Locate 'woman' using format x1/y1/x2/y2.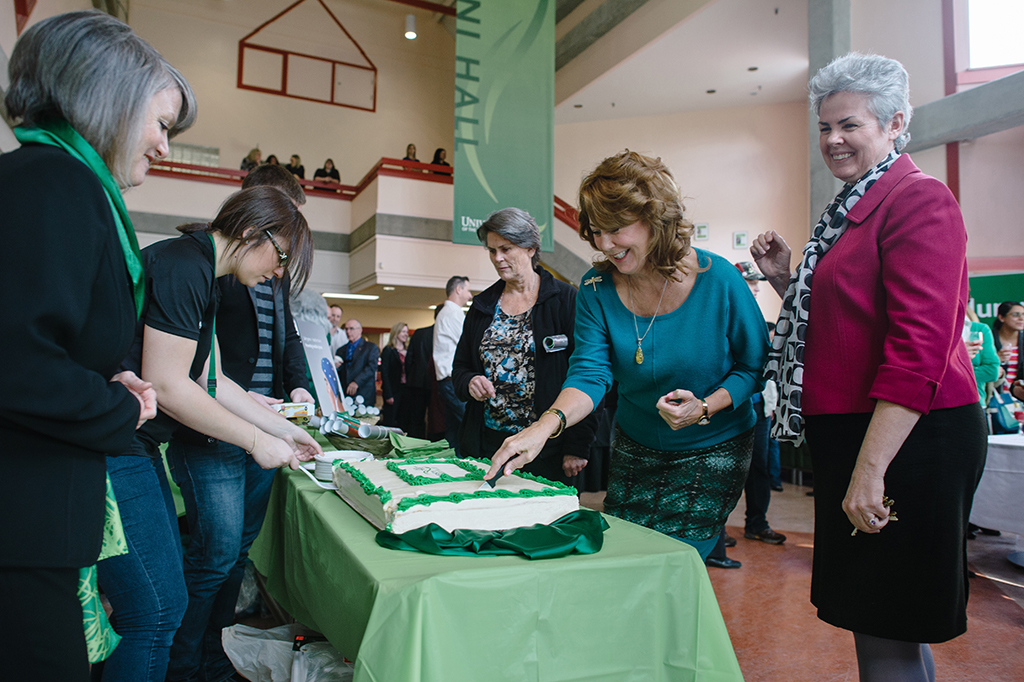
421/207/584/468.
